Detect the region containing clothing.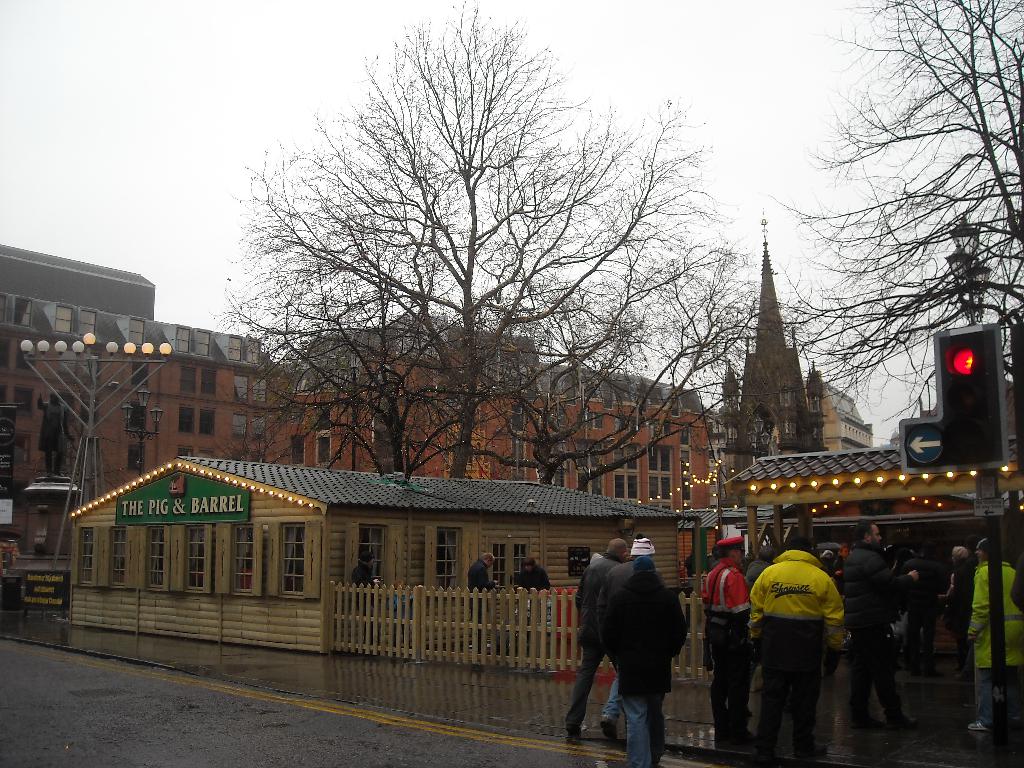
<region>694, 559, 758, 767</region>.
